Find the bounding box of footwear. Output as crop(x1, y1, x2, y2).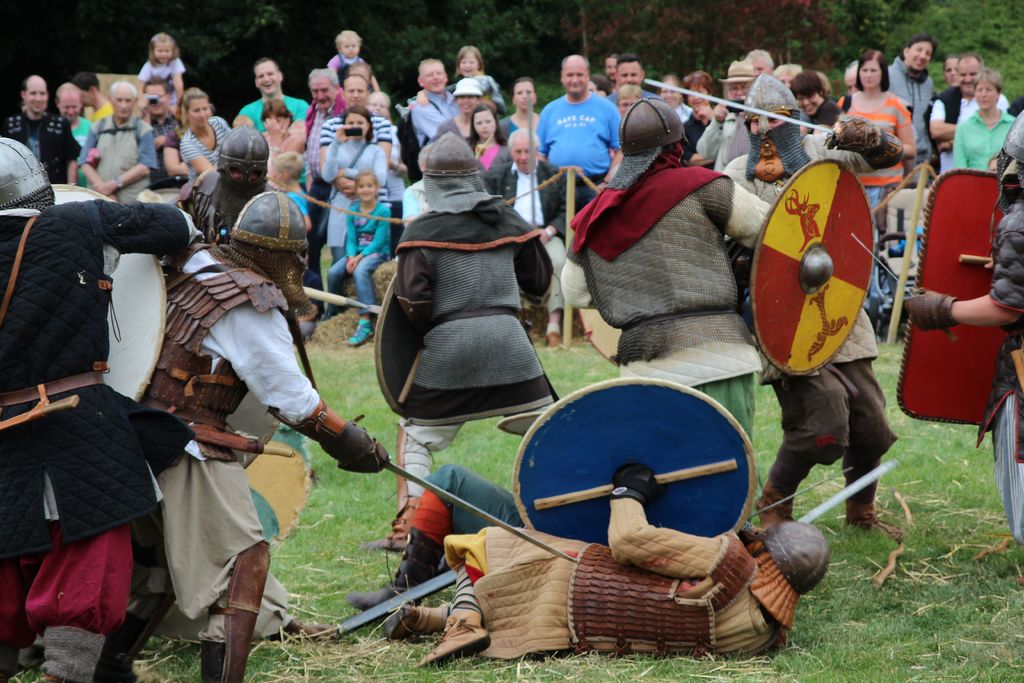
crop(755, 487, 792, 532).
